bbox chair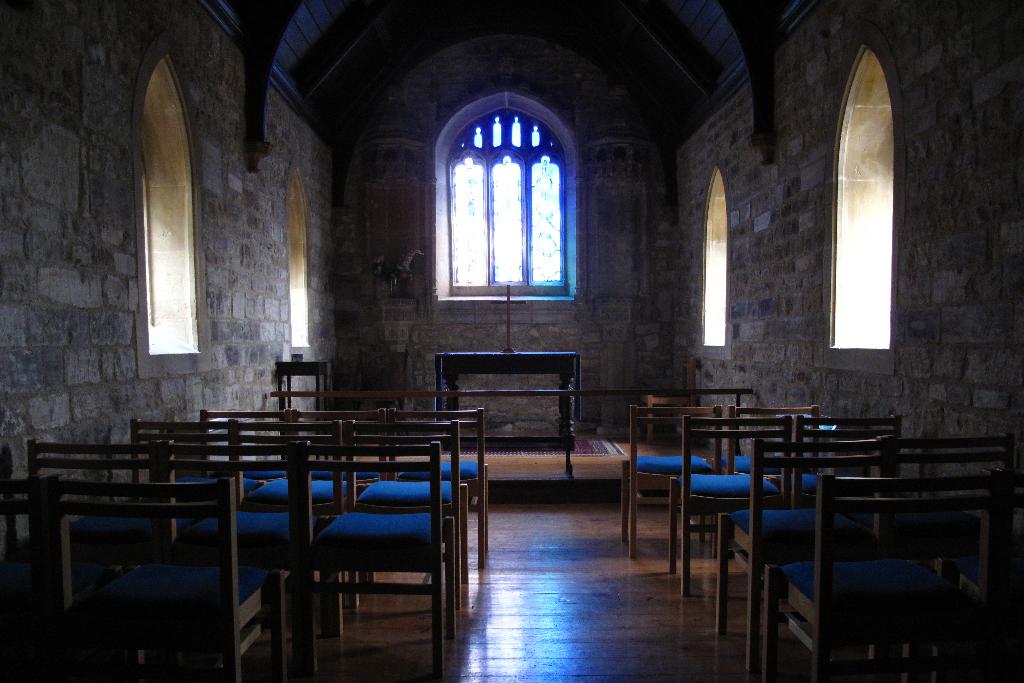
l=351, t=418, r=461, b=597
